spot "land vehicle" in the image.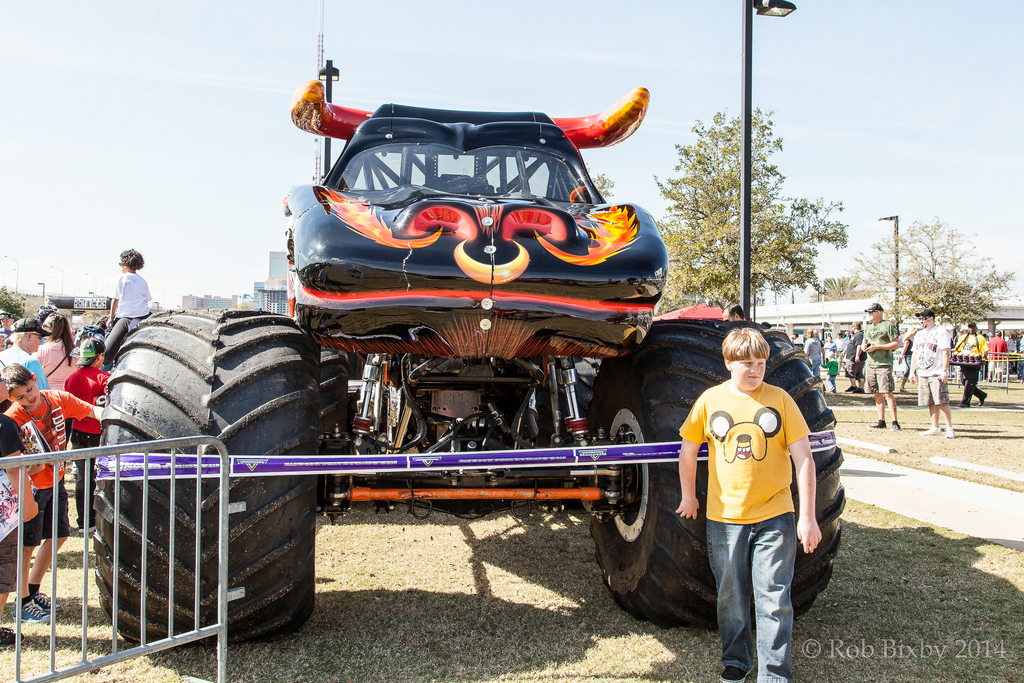
"land vehicle" found at <region>85, 74, 856, 641</region>.
